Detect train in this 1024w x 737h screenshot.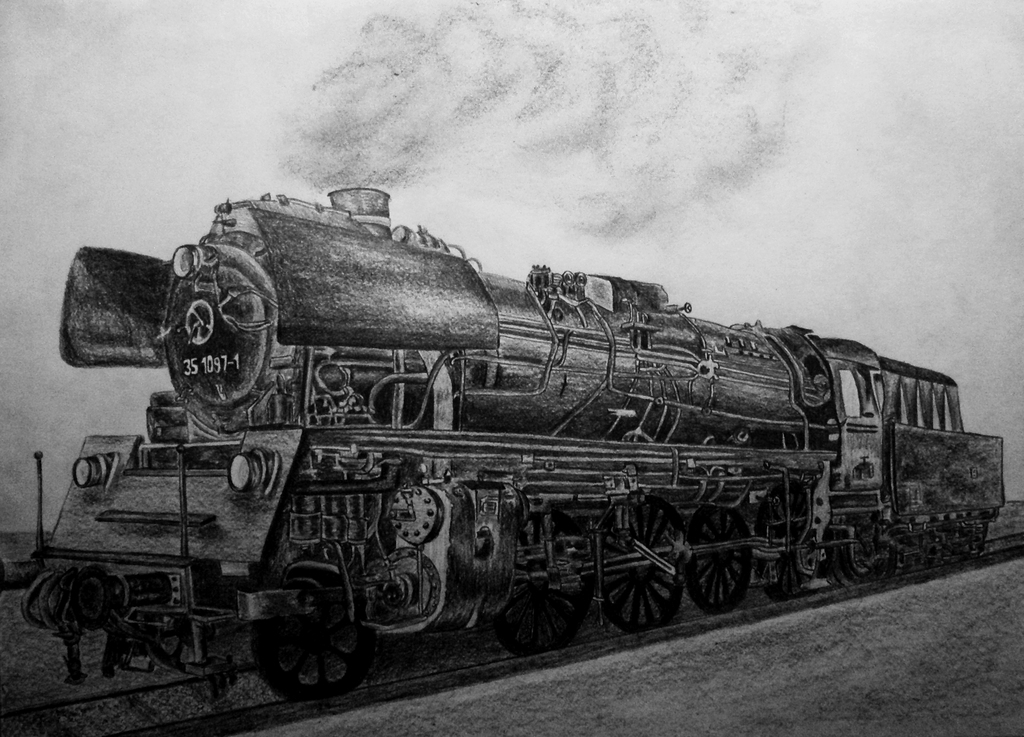
Detection: (12, 185, 1007, 713).
